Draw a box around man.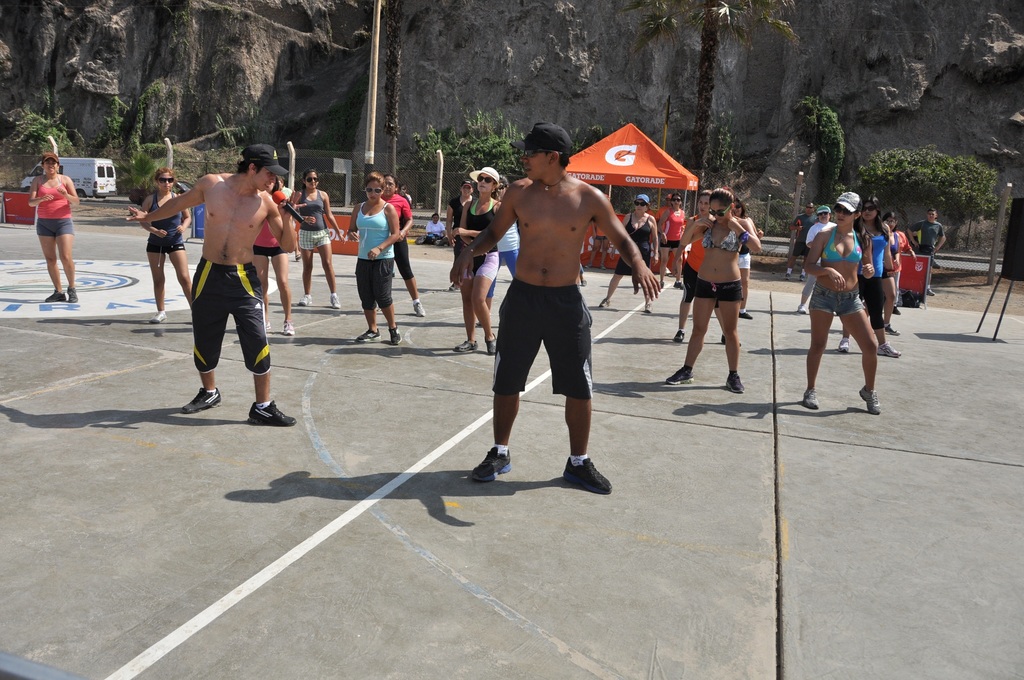
box=[474, 125, 638, 498].
